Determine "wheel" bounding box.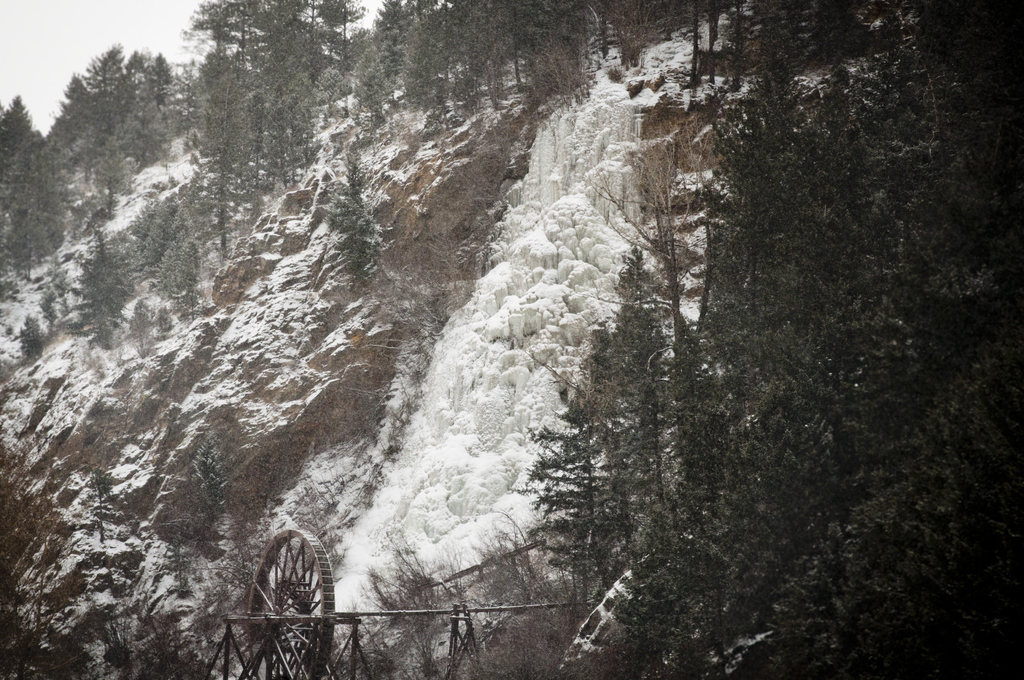
Determined: Rect(239, 523, 330, 654).
